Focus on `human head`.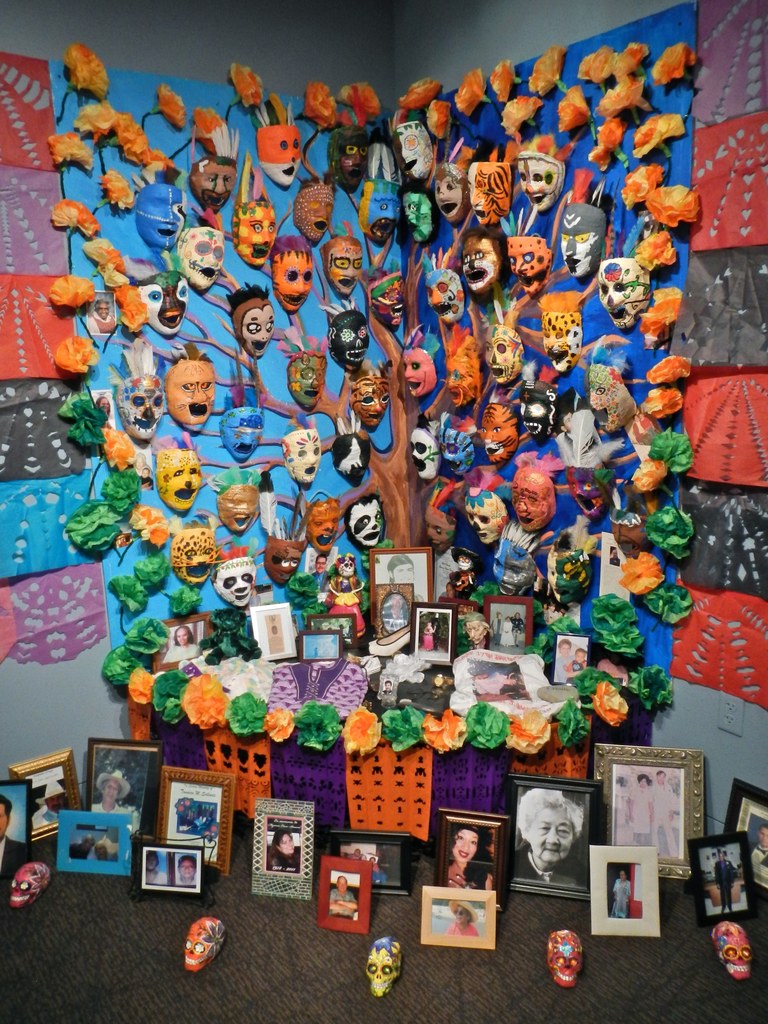
Focused at pyautogui.locateOnScreen(447, 900, 477, 929).
